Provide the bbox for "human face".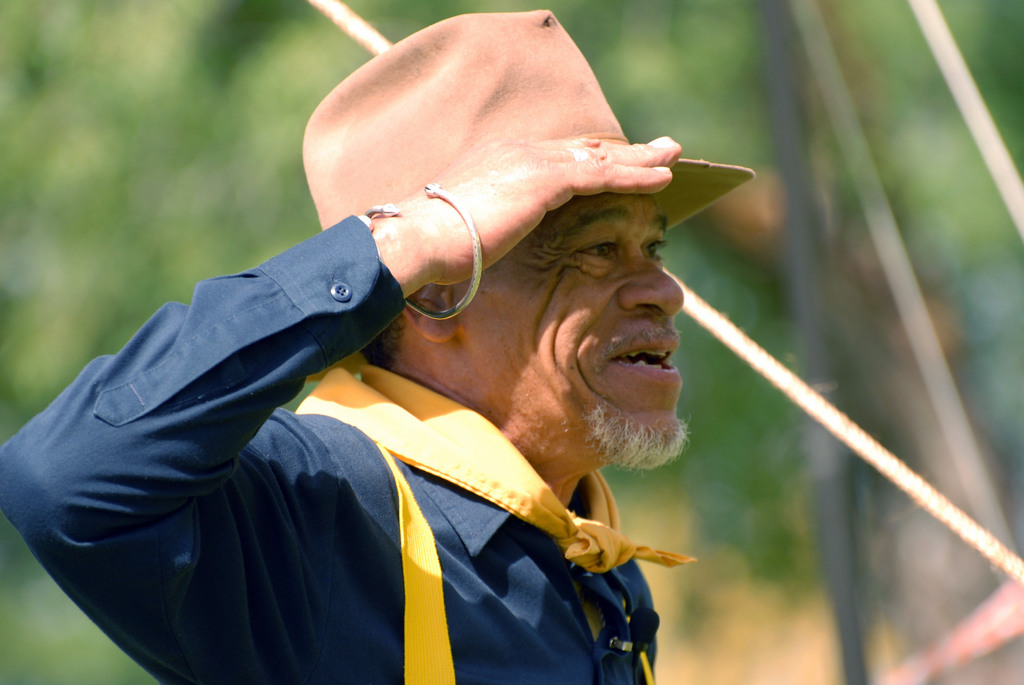
box=[458, 191, 685, 473].
